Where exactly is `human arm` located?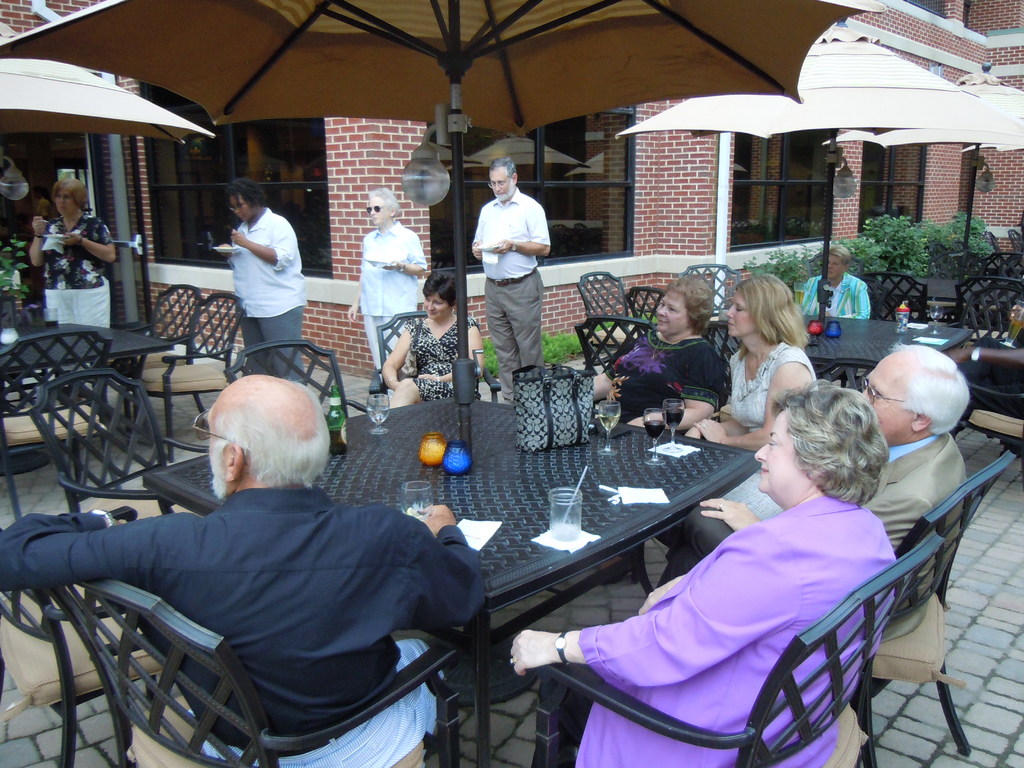
Its bounding box is x1=595, y1=364, x2=621, y2=403.
